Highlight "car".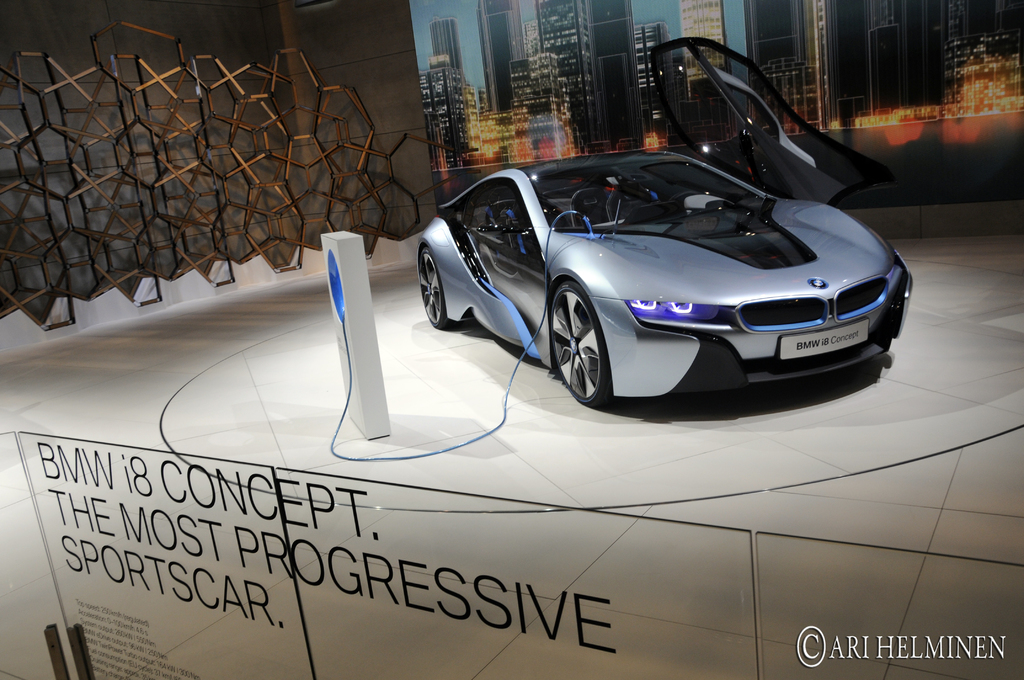
Highlighted region: <box>434,131,930,414</box>.
